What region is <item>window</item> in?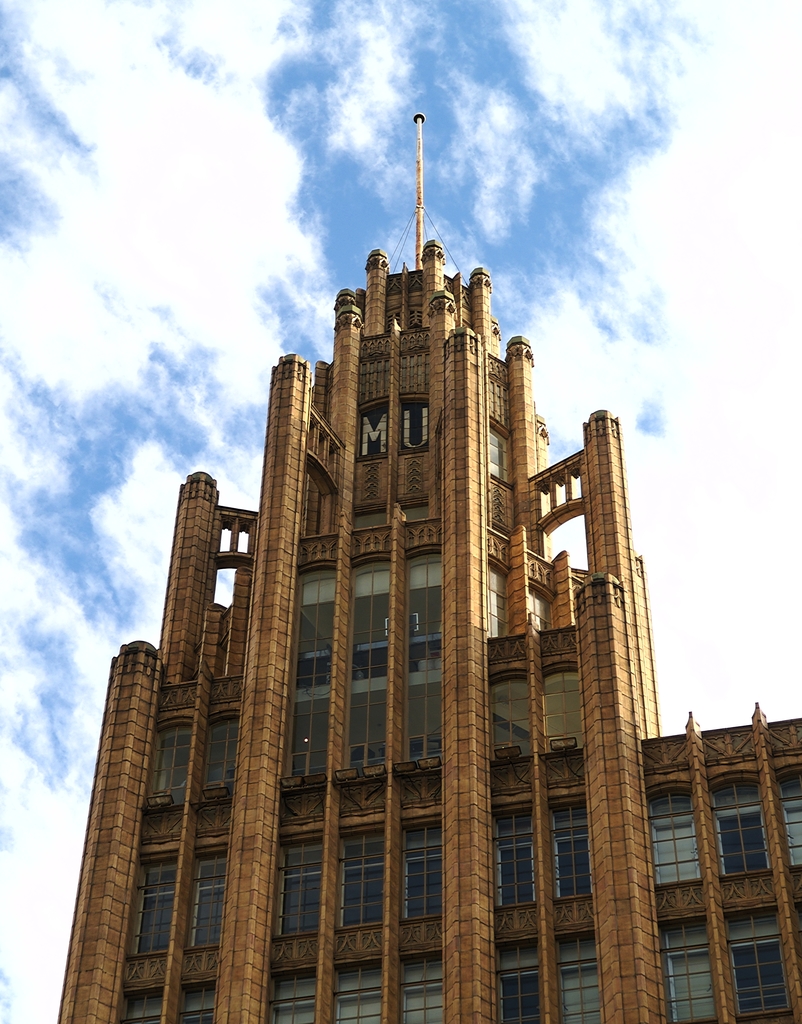
crop(194, 715, 236, 802).
